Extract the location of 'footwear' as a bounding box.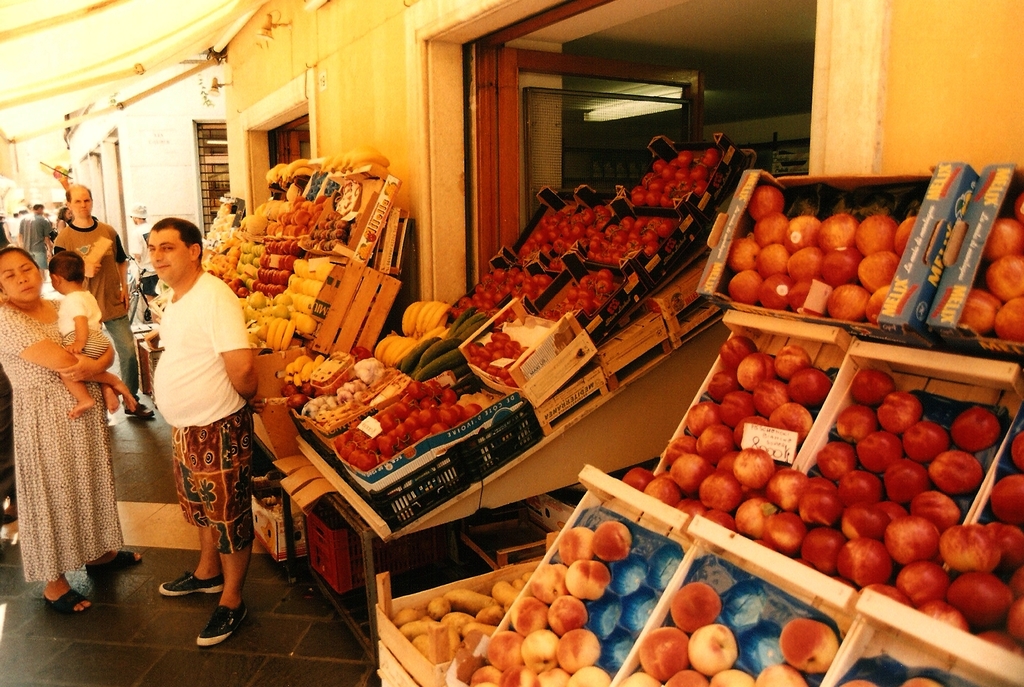
181 576 244 656.
